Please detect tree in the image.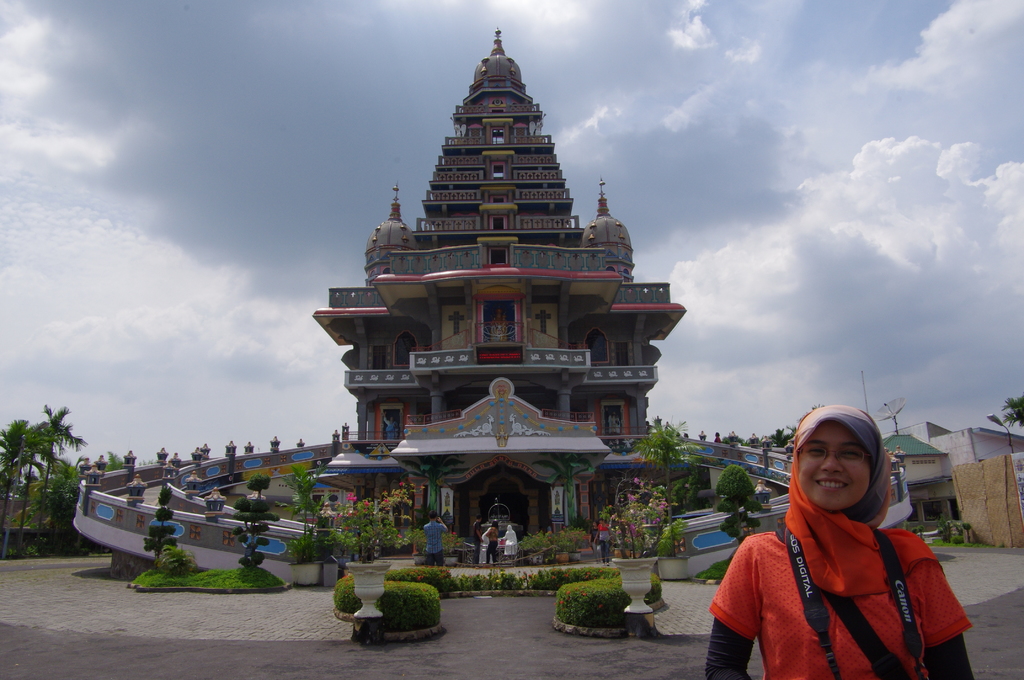
<bbox>628, 413, 698, 513</bbox>.
